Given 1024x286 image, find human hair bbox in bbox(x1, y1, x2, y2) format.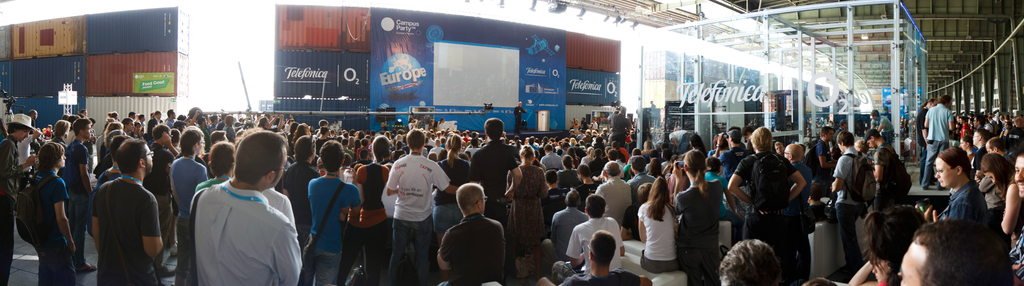
bbox(836, 131, 855, 145).
